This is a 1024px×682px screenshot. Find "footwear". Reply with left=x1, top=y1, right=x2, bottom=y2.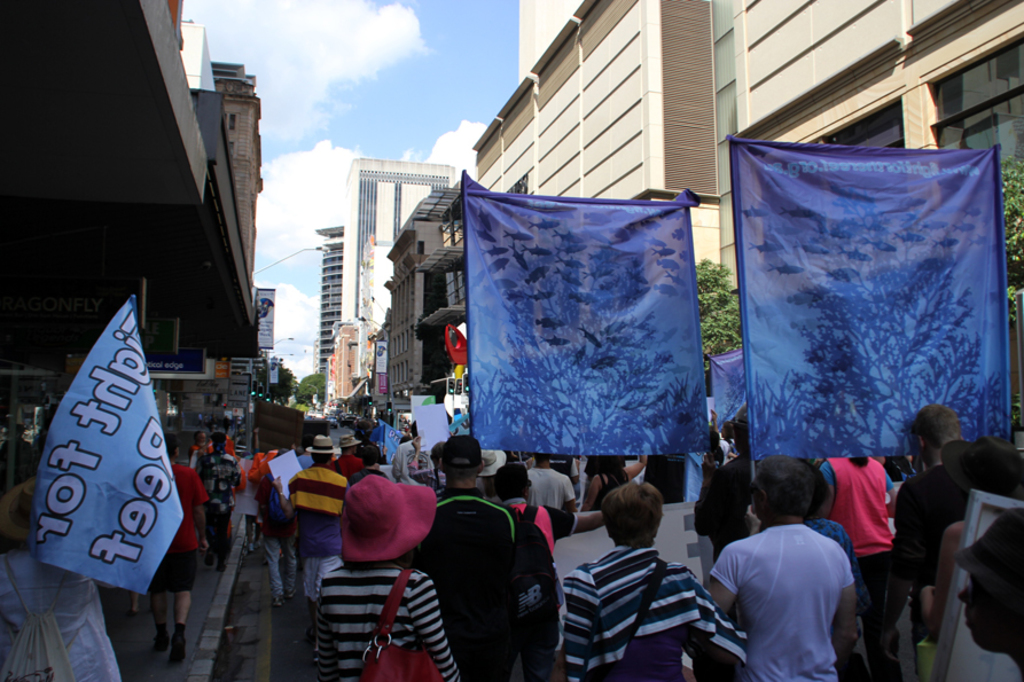
left=143, top=640, right=166, bottom=654.
